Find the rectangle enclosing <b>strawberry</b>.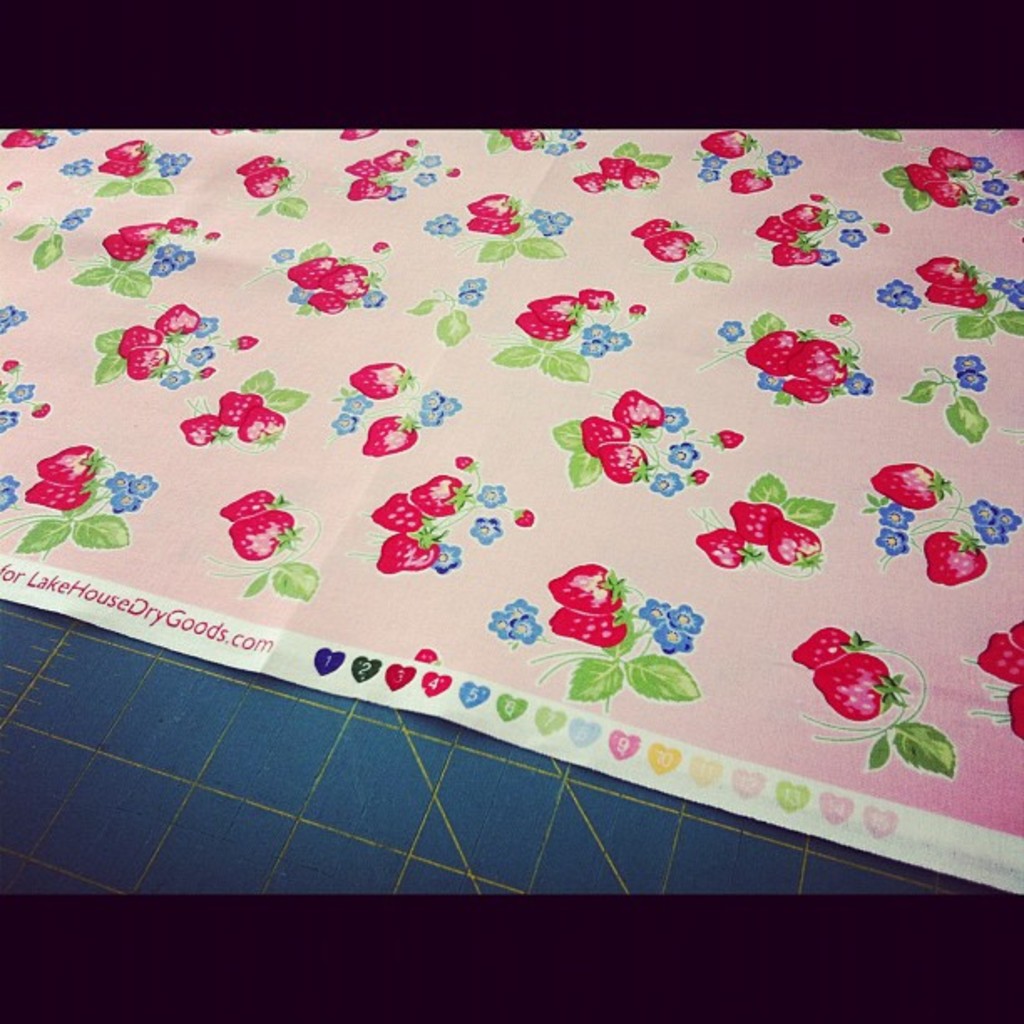
region(340, 361, 417, 400).
